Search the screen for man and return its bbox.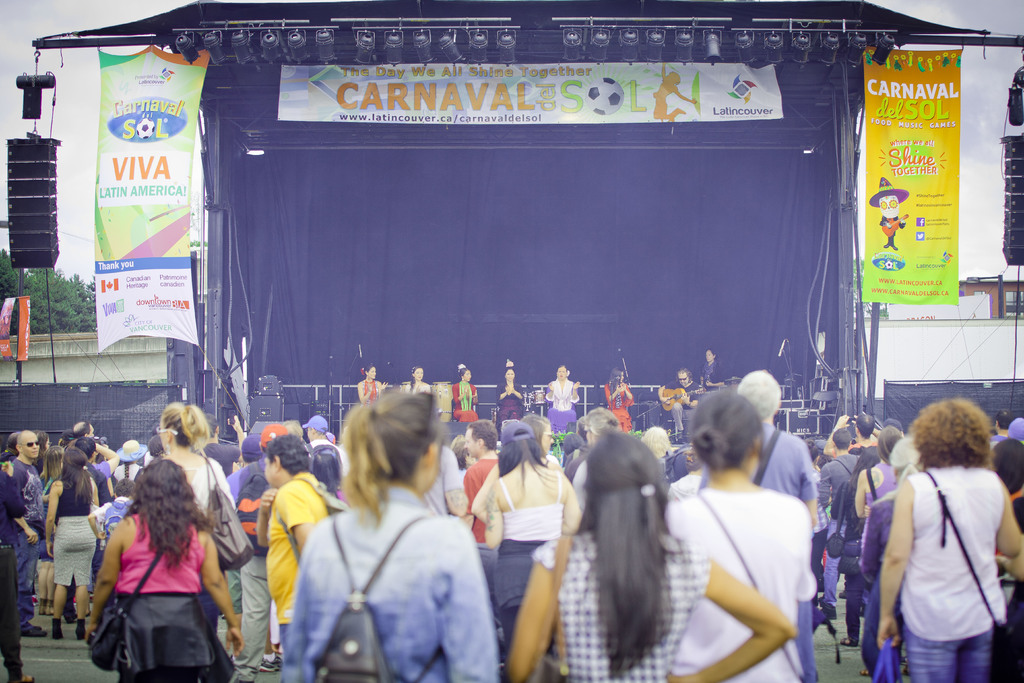
Found: {"x1": 70, "y1": 429, "x2": 122, "y2": 510}.
